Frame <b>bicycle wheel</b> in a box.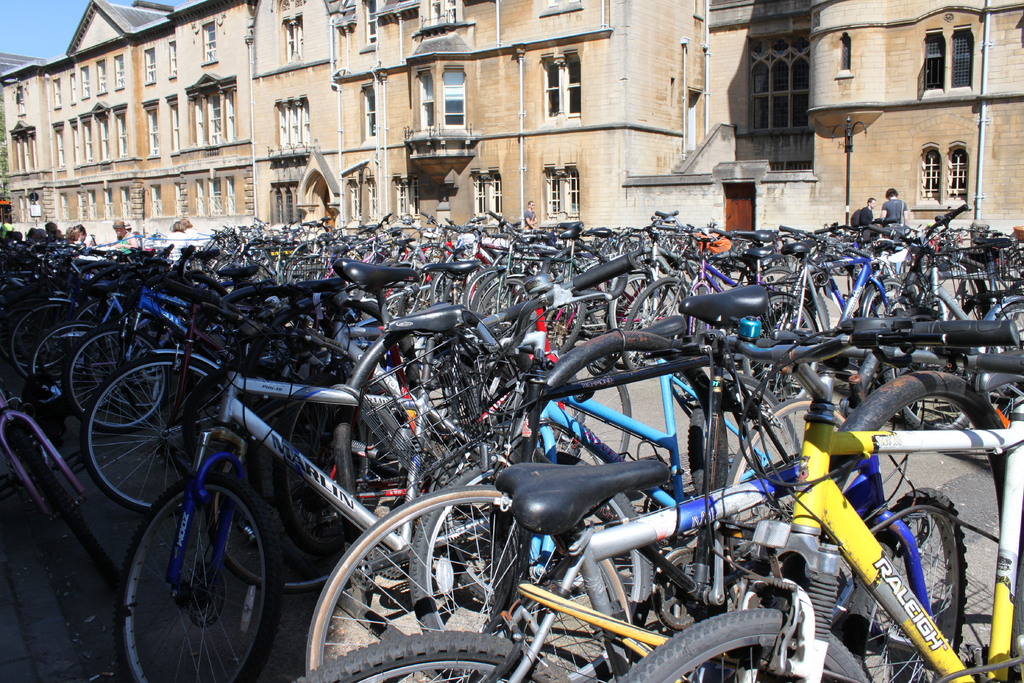
bbox=[29, 324, 99, 407].
